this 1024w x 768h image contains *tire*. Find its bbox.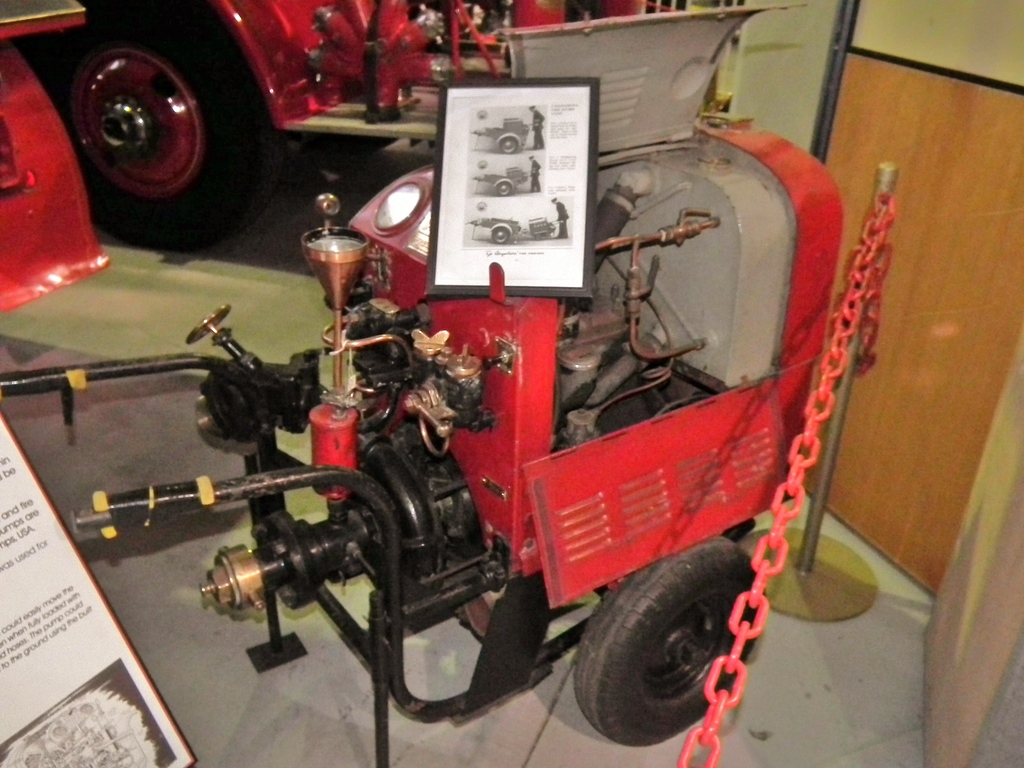
rect(304, 138, 396, 155).
